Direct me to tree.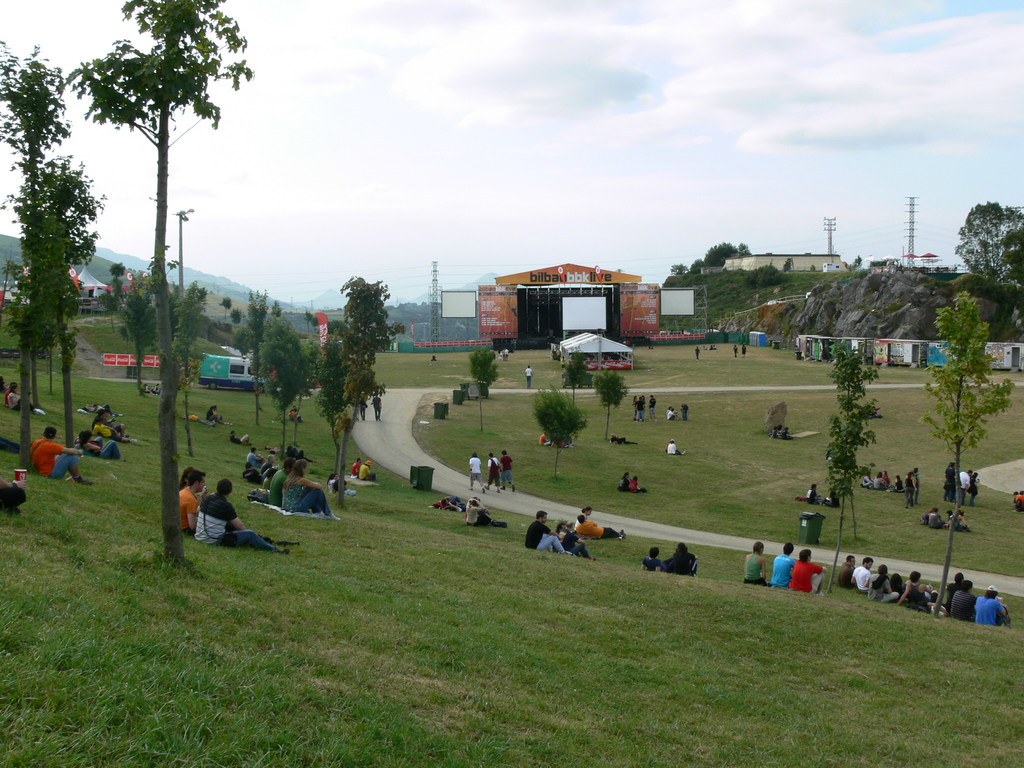
Direction: l=853, t=250, r=864, b=270.
